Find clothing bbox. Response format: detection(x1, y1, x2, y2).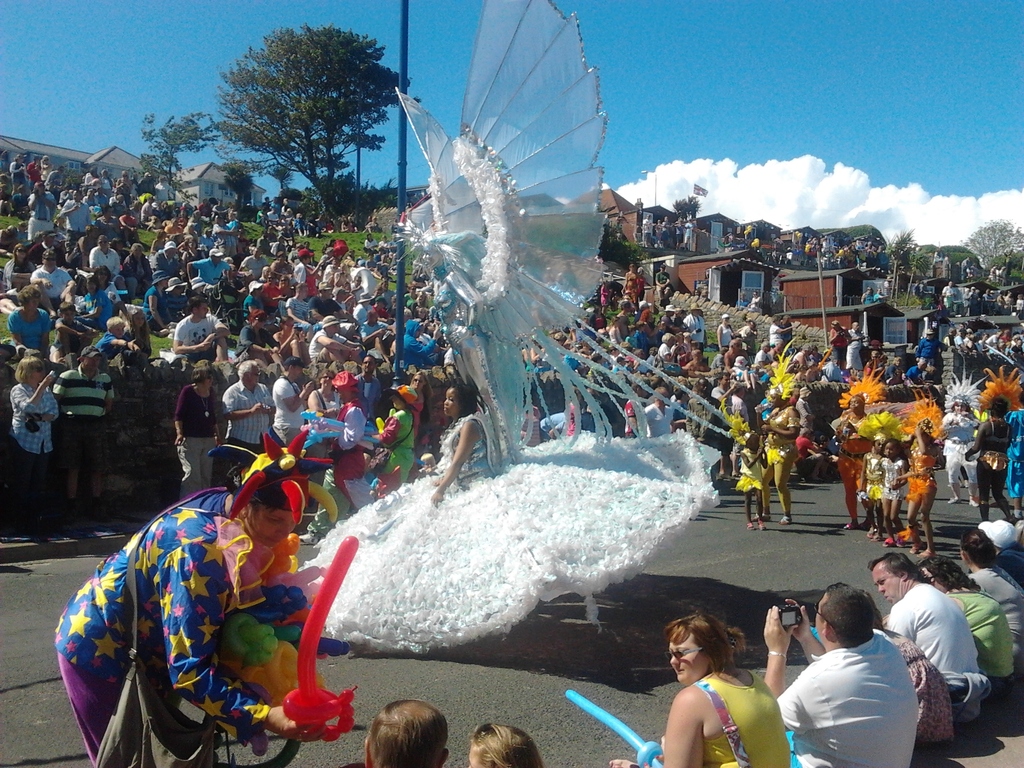
detection(61, 372, 140, 481).
